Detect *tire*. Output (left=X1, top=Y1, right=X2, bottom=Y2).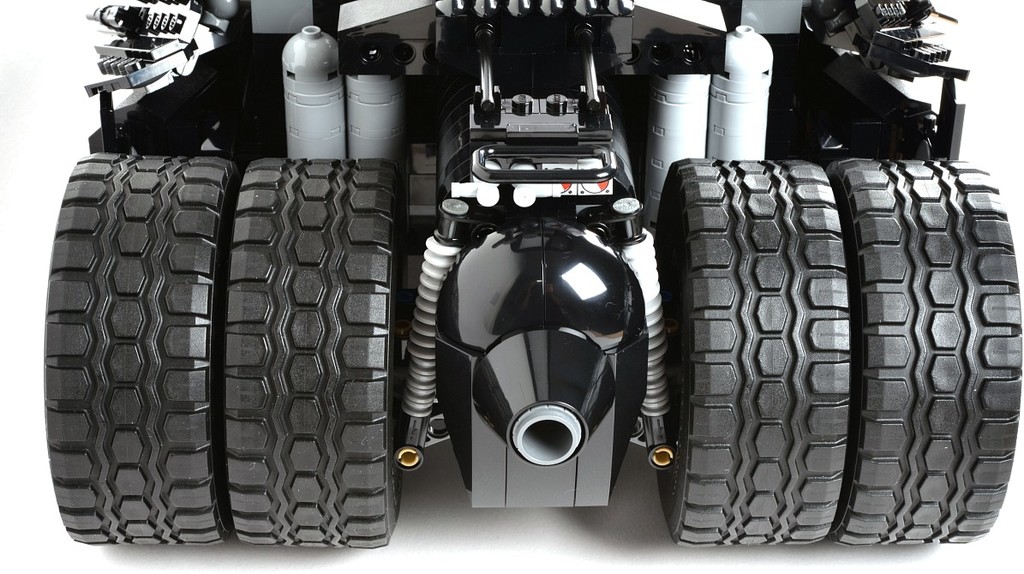
(left=45, top=153, right=240, bottom=543).
